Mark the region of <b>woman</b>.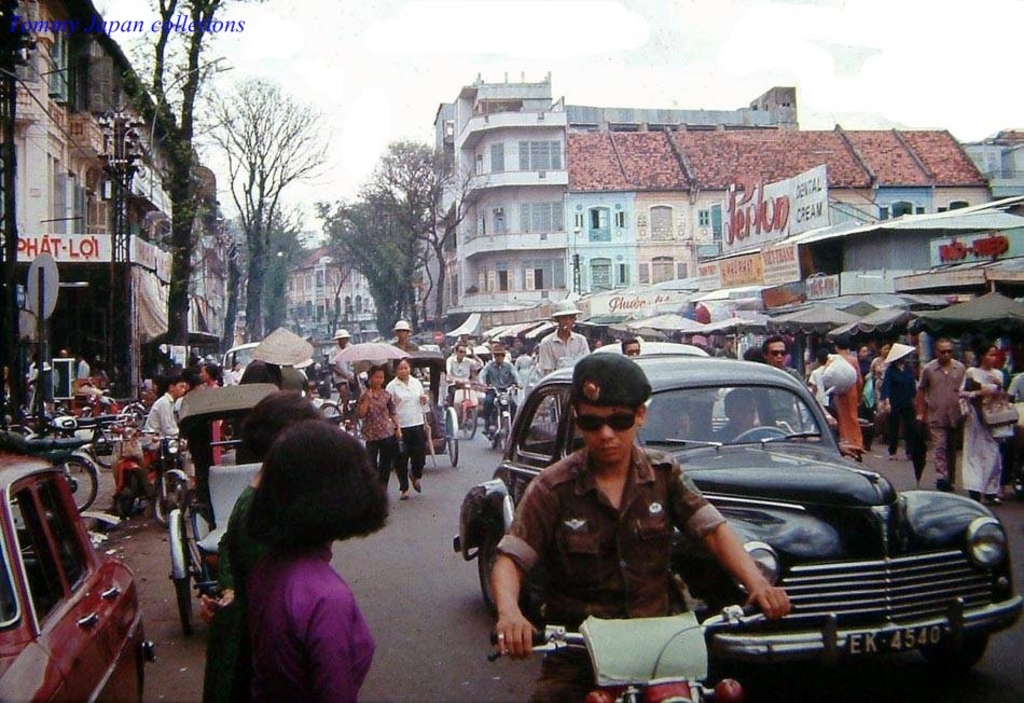
Region: Rect(193, 361, 225, 466).
